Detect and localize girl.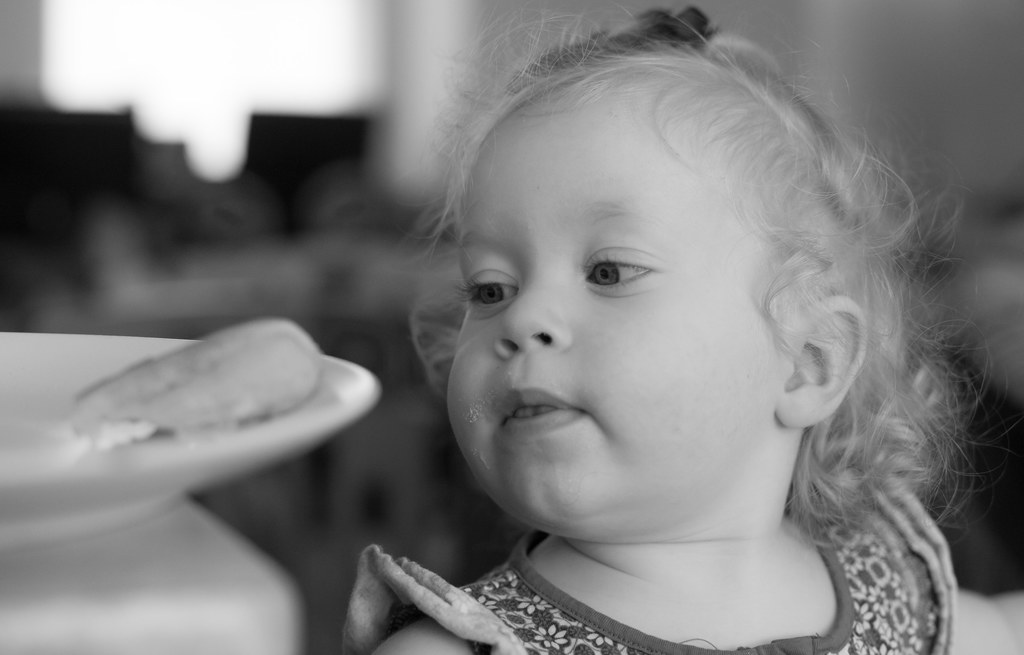
Localized at bbox=(335, 0, 1022, 654).
